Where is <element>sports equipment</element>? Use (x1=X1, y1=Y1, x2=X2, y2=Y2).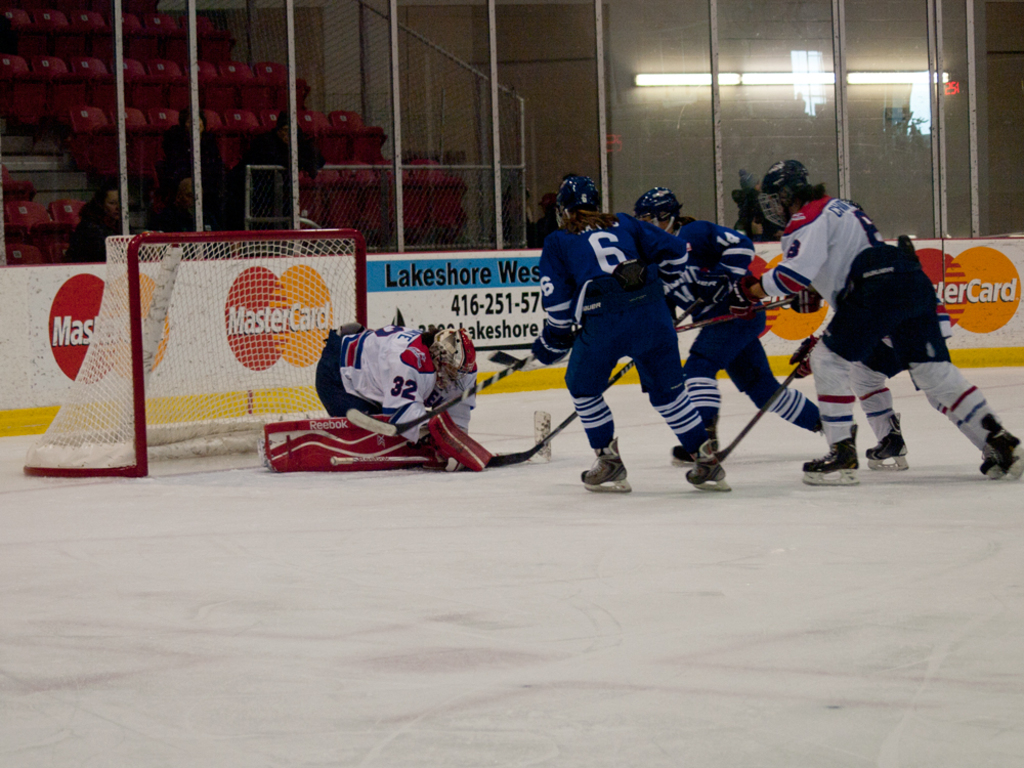
(x1=15, y1=232, x2=368, y2=476).
